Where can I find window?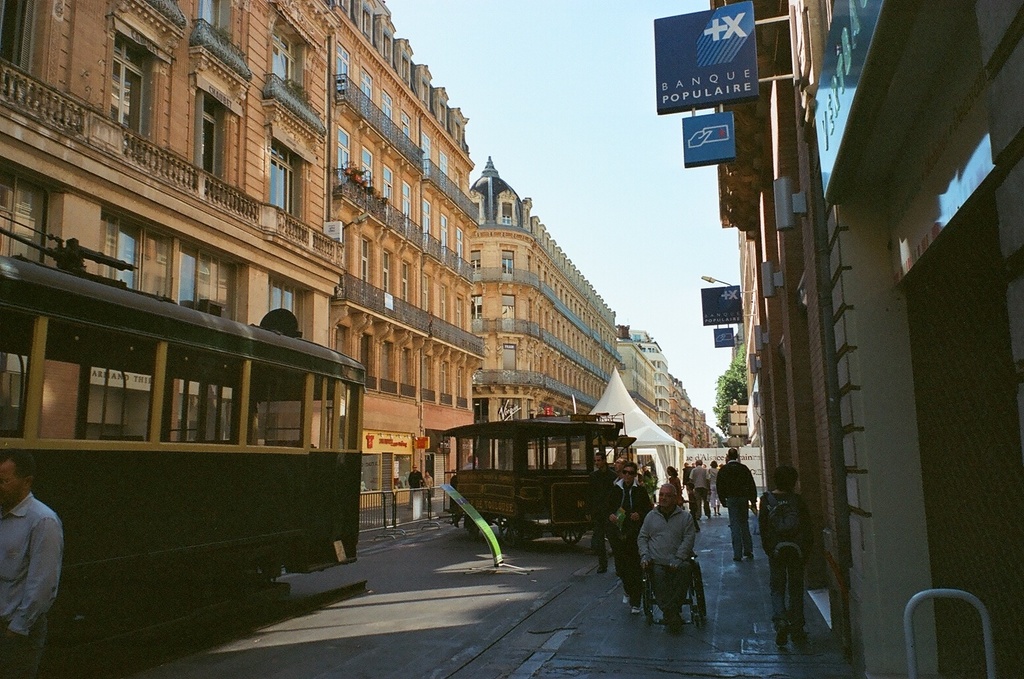
You can find it at 422, 131, 434, 177.
